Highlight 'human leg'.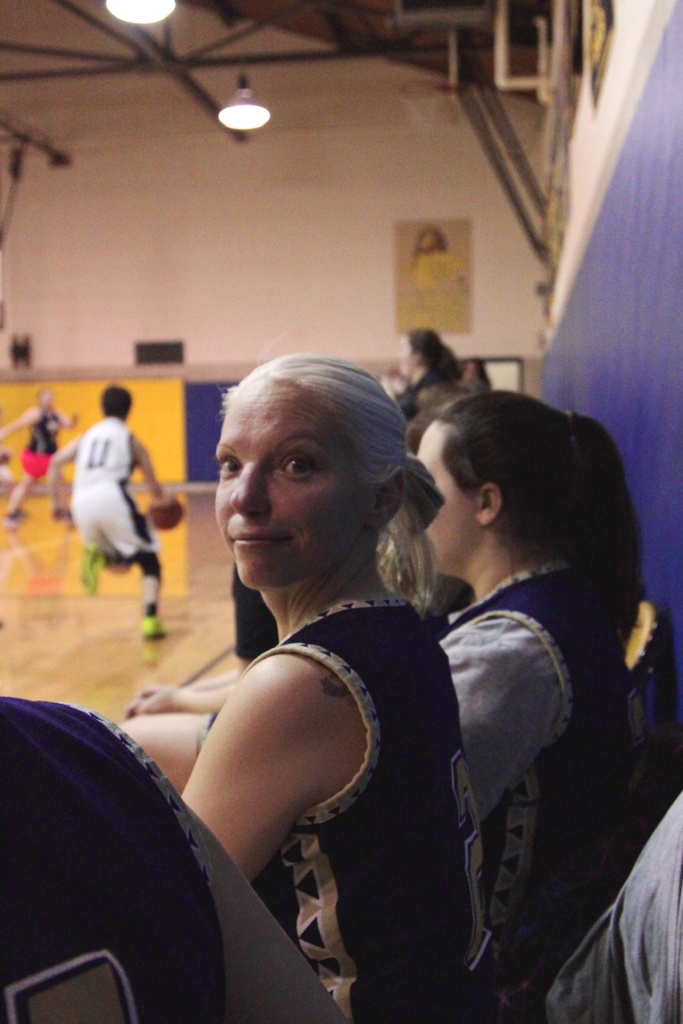
Highlighted region: (42,457,71,511).
